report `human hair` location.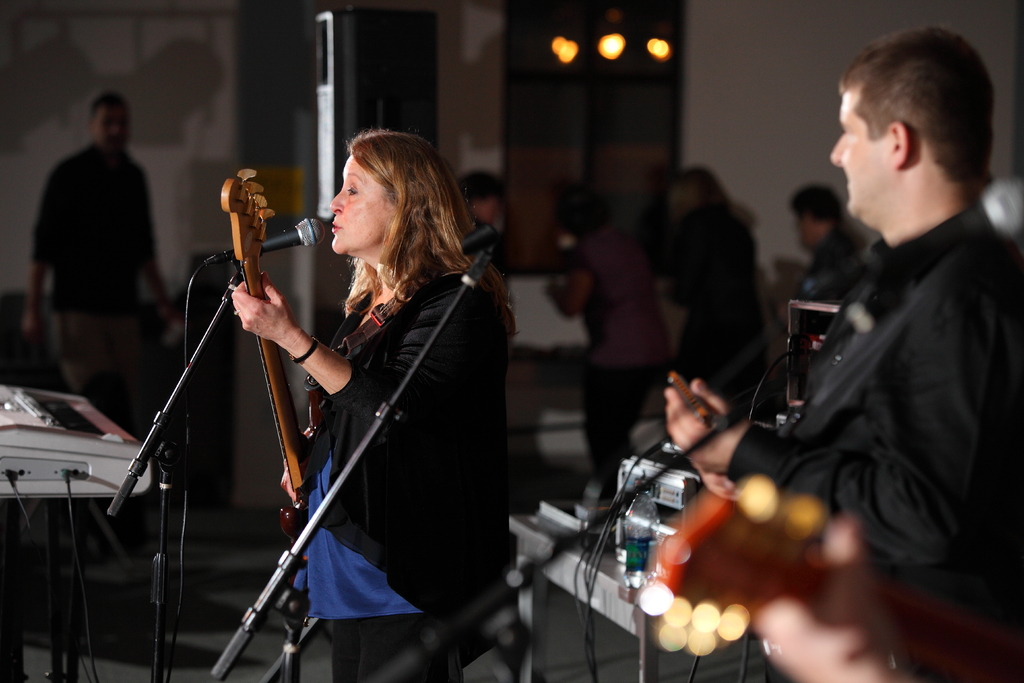
Report: (833,26,996,183).
